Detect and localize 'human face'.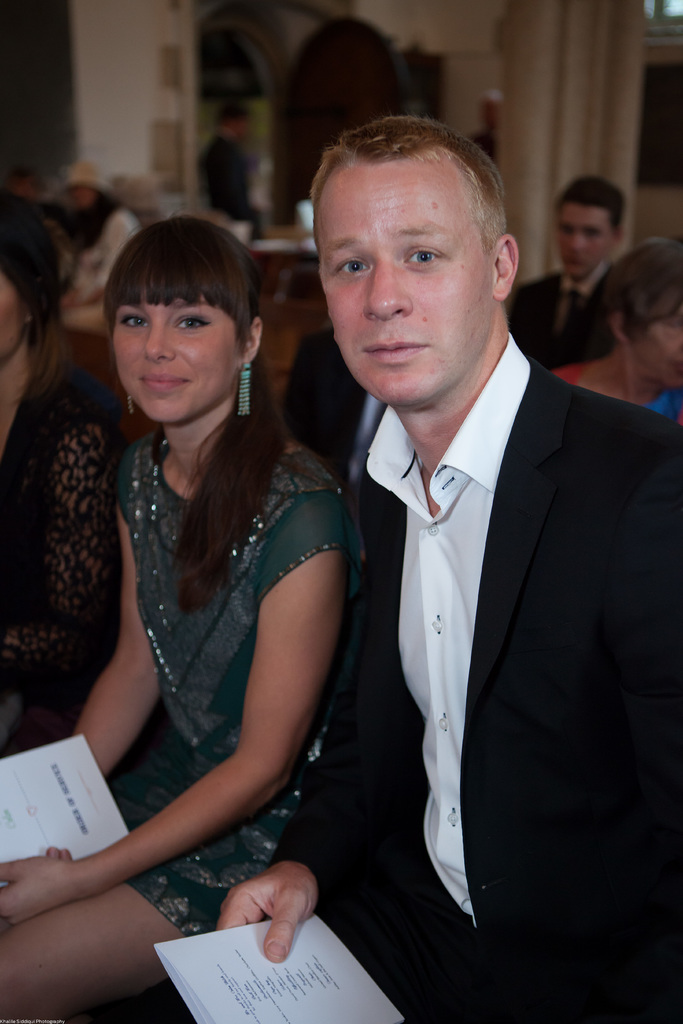
Localized at [x1=645, y1=312, x2=682, y2=390].
